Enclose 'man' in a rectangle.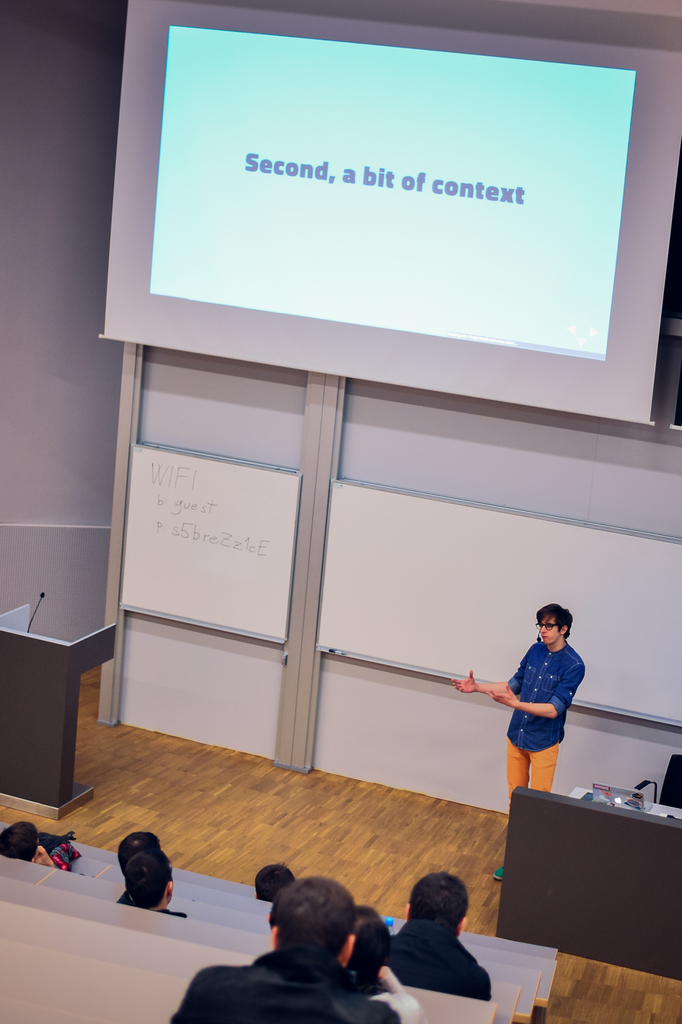
(118, 832, 161, 904).
